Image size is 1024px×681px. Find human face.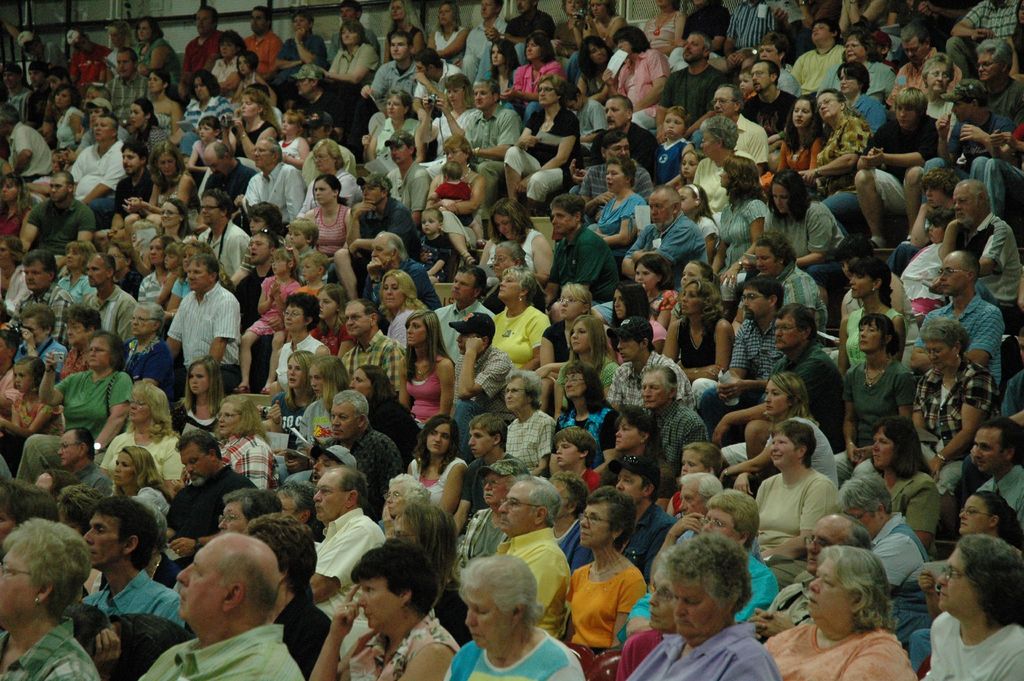
(271,256,289,273).
